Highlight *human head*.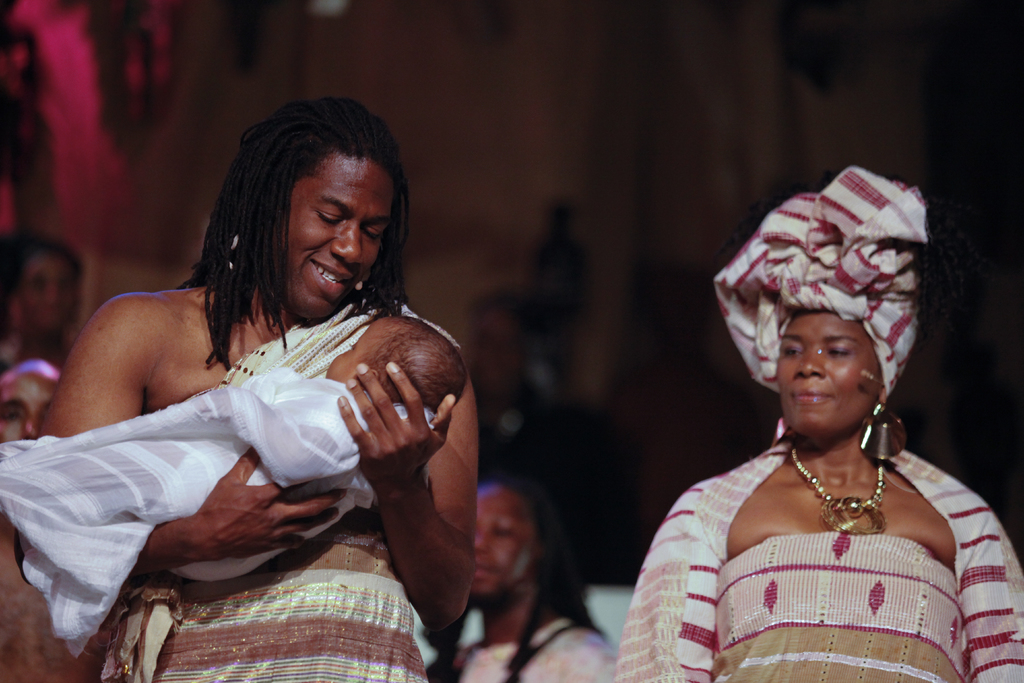
Highlighted region: box=[324, 317, 467, 420].
